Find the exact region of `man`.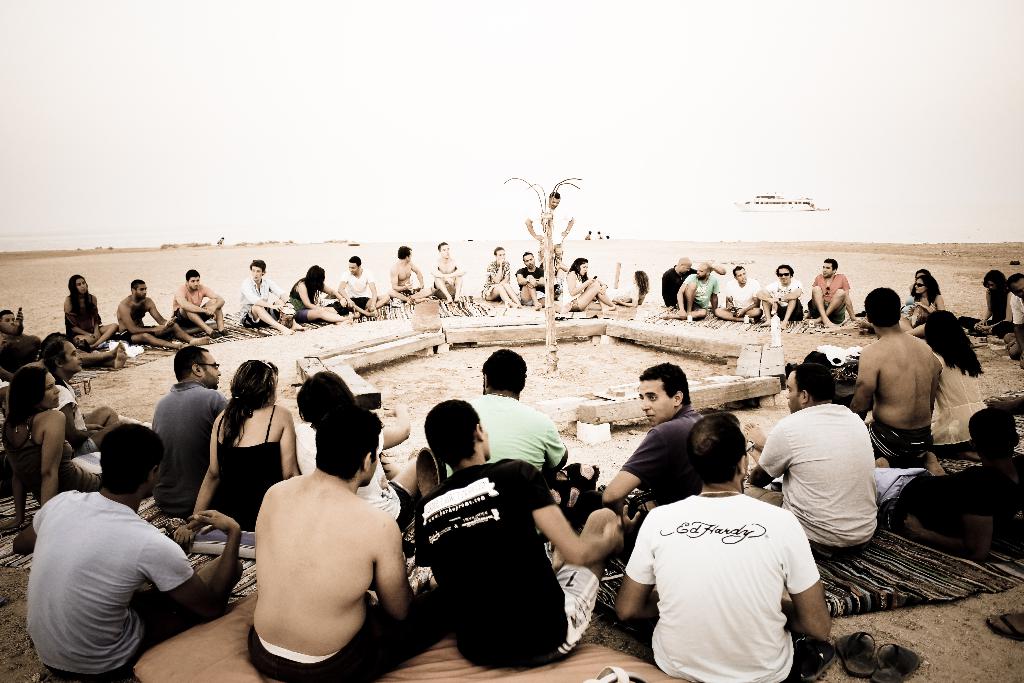
Exact region: (x1=805, y1=258, x2=855, y2=328).
